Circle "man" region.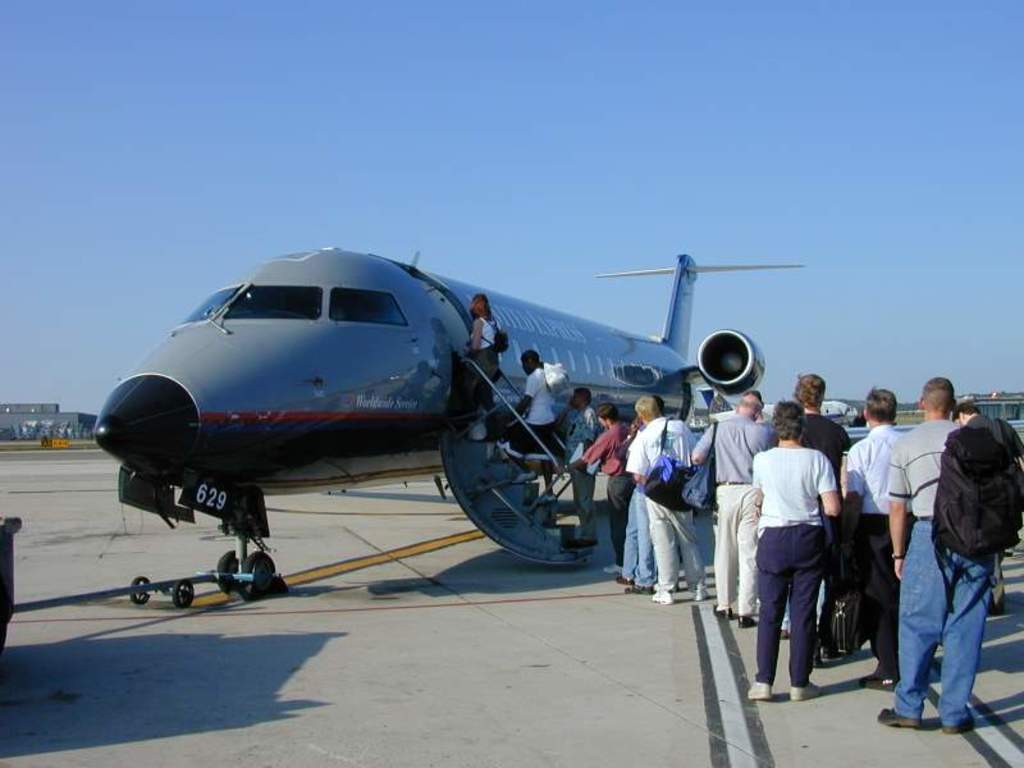
Region: 492/346/556/502.
